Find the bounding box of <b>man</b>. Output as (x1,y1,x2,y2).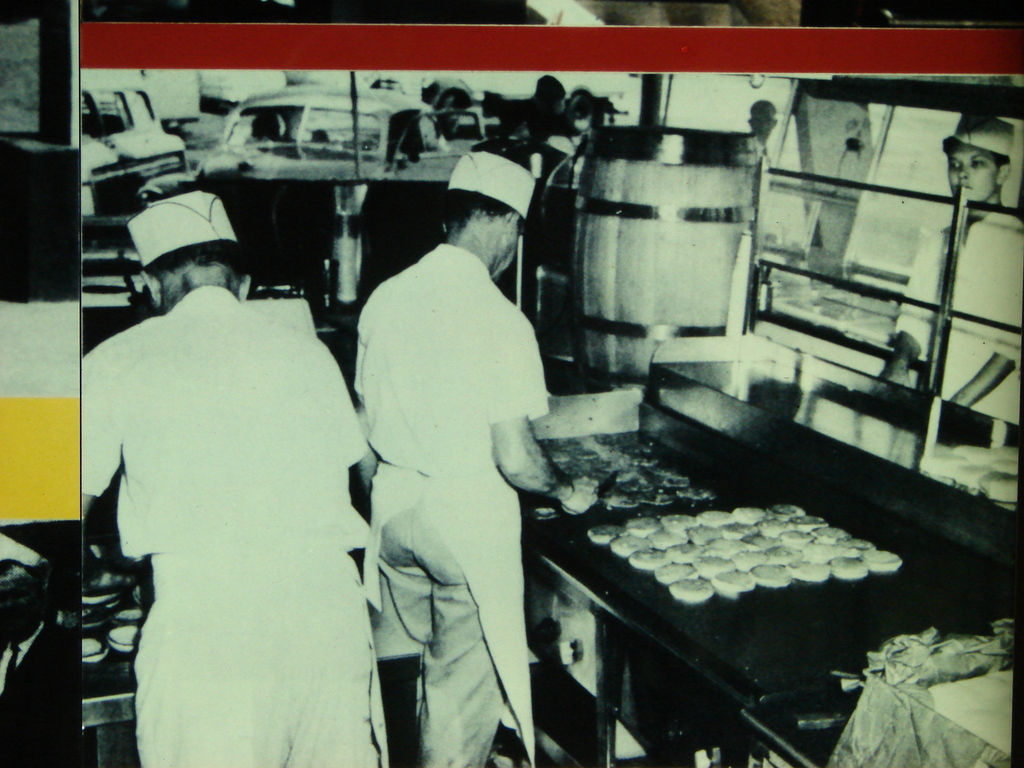
(326,154,568,760).
